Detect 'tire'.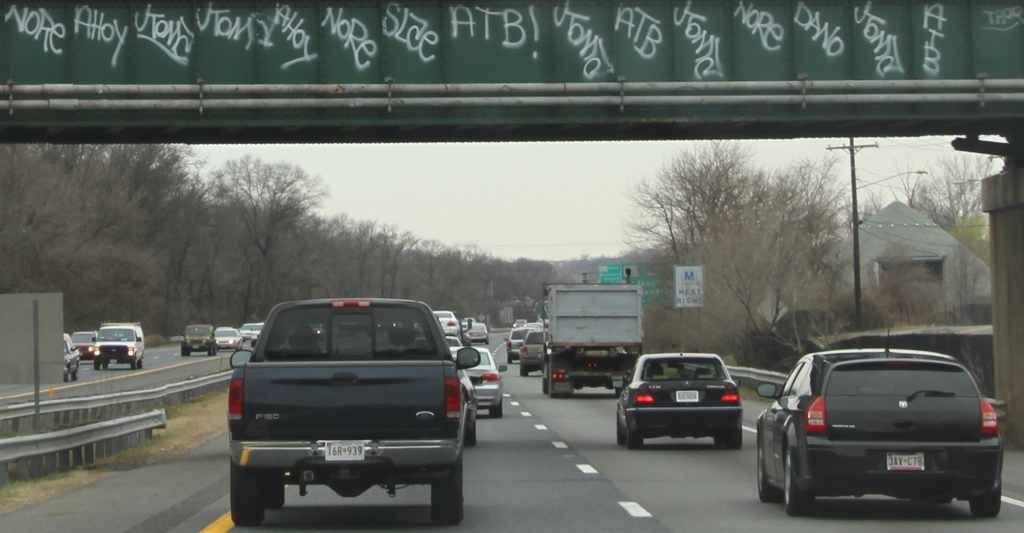
Detected at [970,476,1002,516].
